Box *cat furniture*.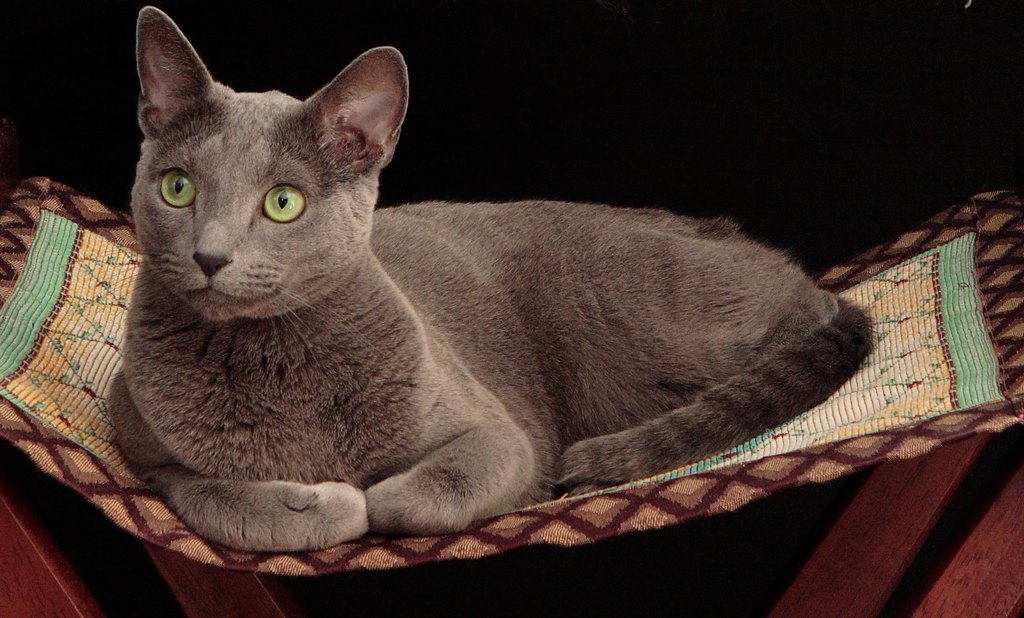
{"left": 0, "top": 174, "right": 1023, "bottom": 617}.
